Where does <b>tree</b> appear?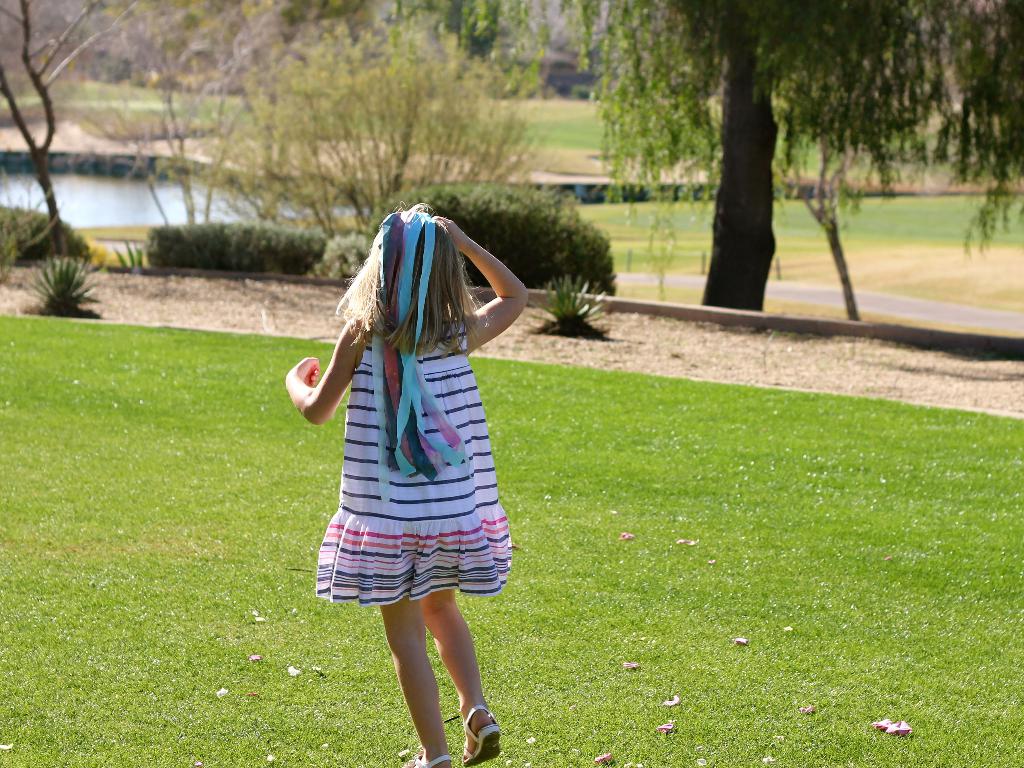
Appears at left=0, top=0, right=372, bottom=248.
